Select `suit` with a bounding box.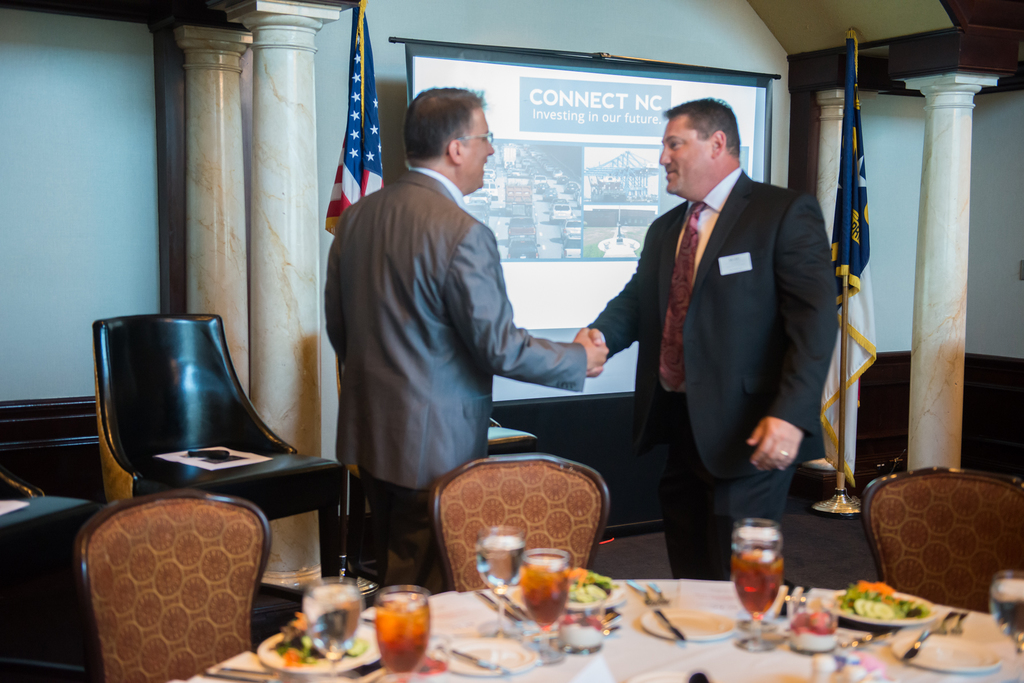
box(321, 168, 586, 594).
